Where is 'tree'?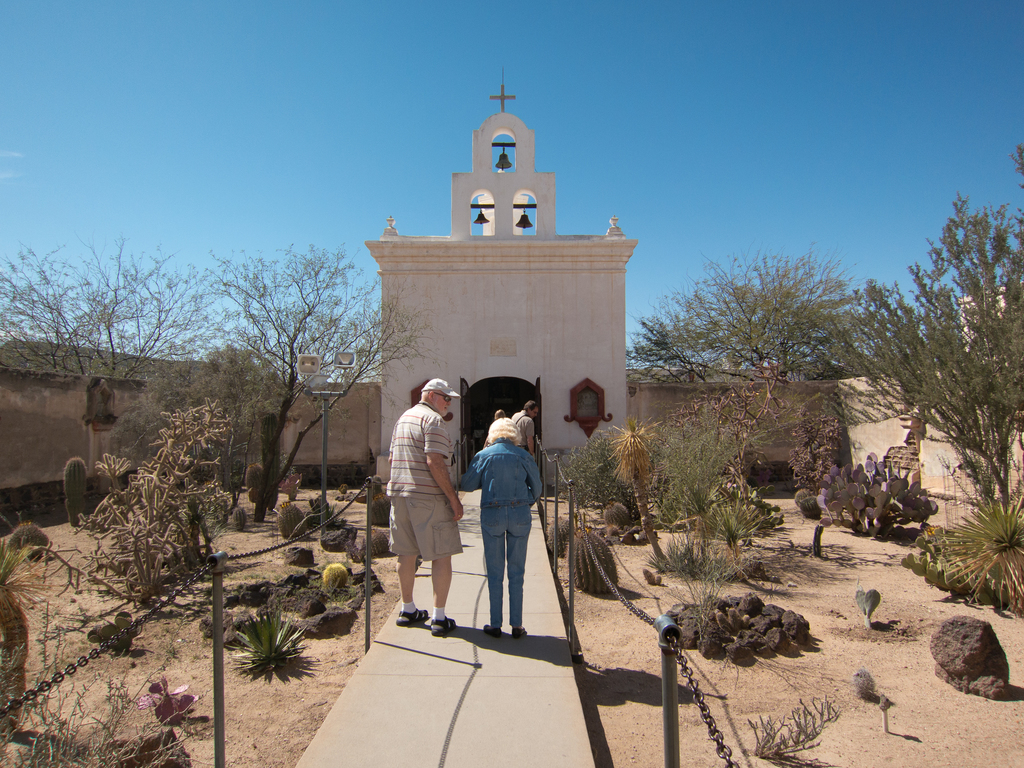
<bbox>147, 250, 417, 520</bbox>.
